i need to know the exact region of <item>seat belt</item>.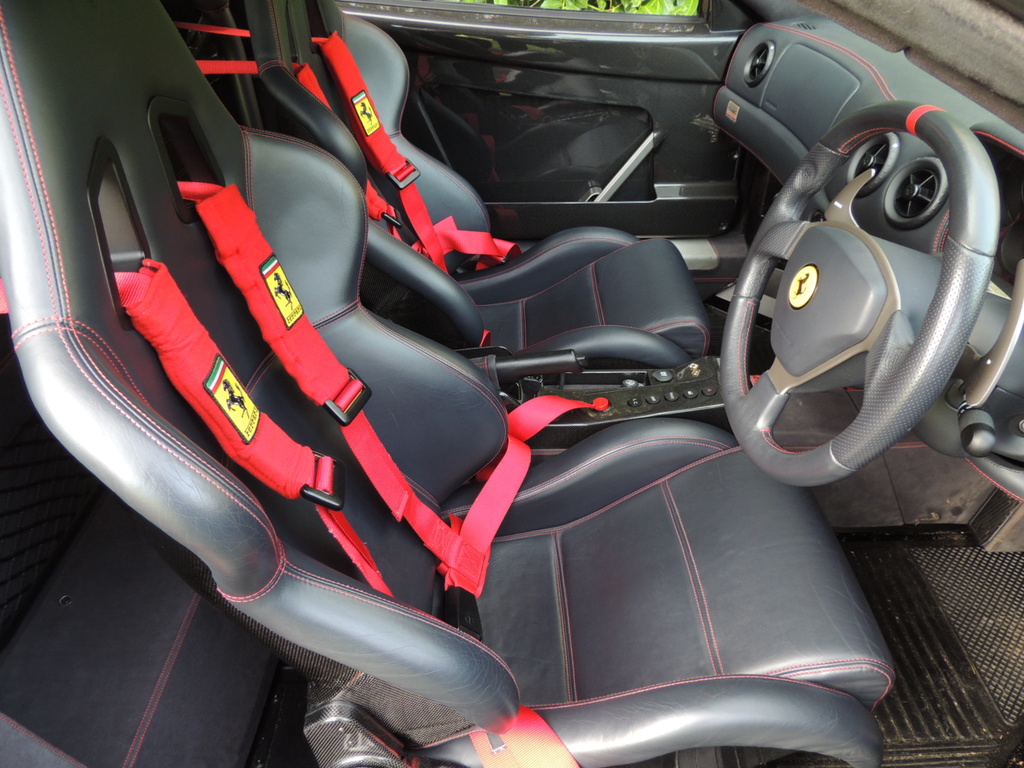
Region: select_region(307, 29, 529, 273).
